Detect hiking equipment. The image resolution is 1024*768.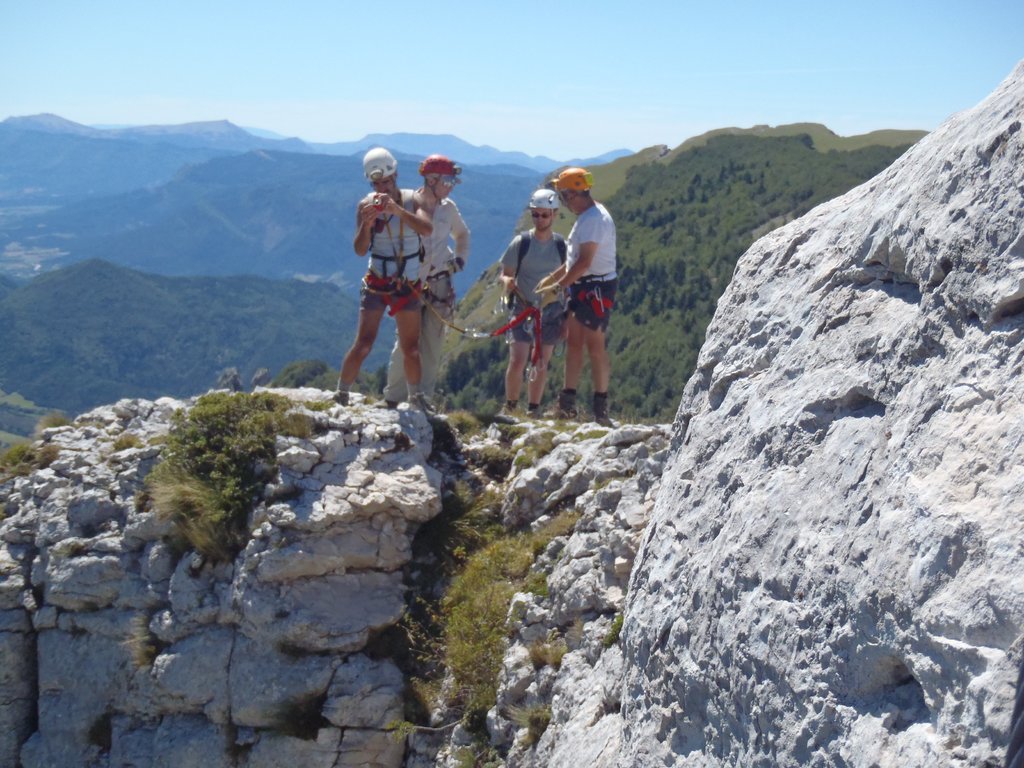
<bbox>416, 155, 467, 182</bbox>.
